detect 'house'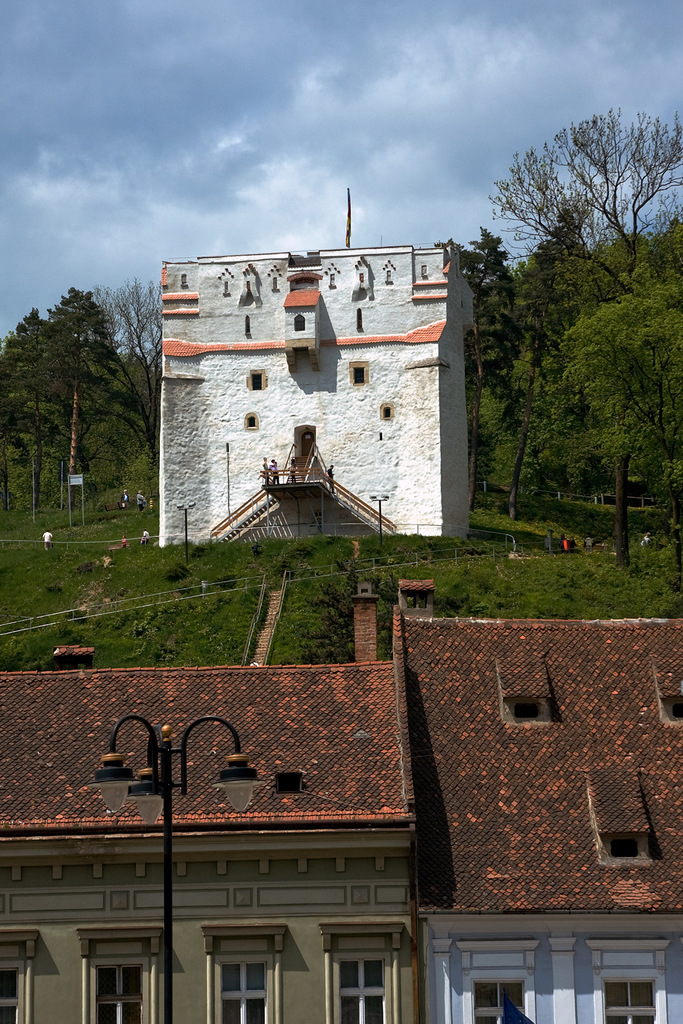
BBox(143, 244, 489, 547)
